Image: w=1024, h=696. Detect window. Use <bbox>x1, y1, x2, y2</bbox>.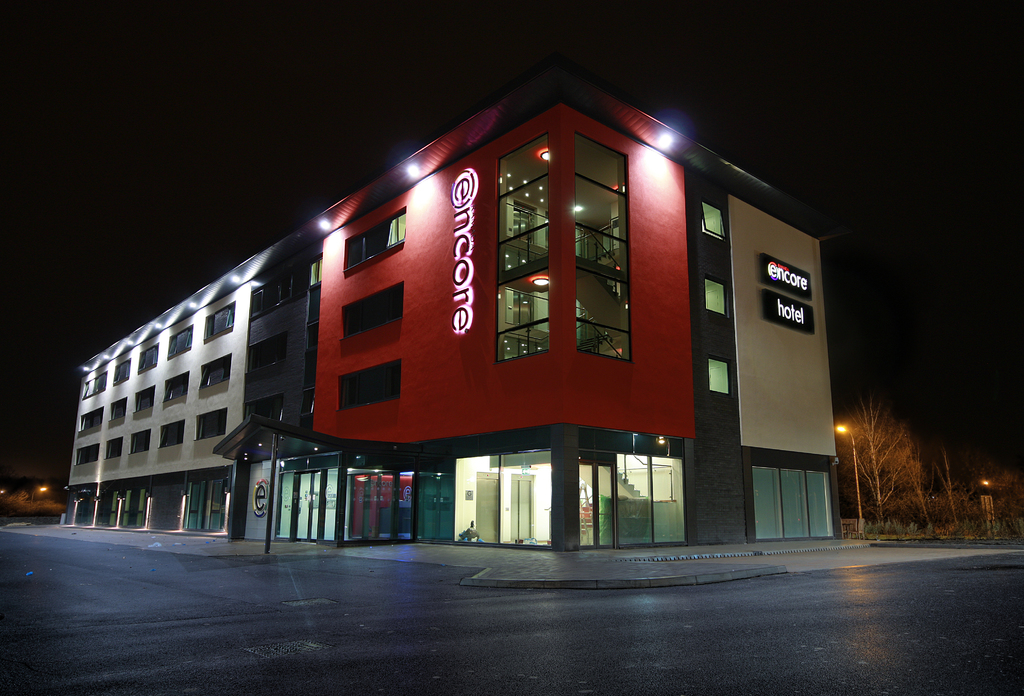
<bbox>102, 436, 124, 457</bbox>.
